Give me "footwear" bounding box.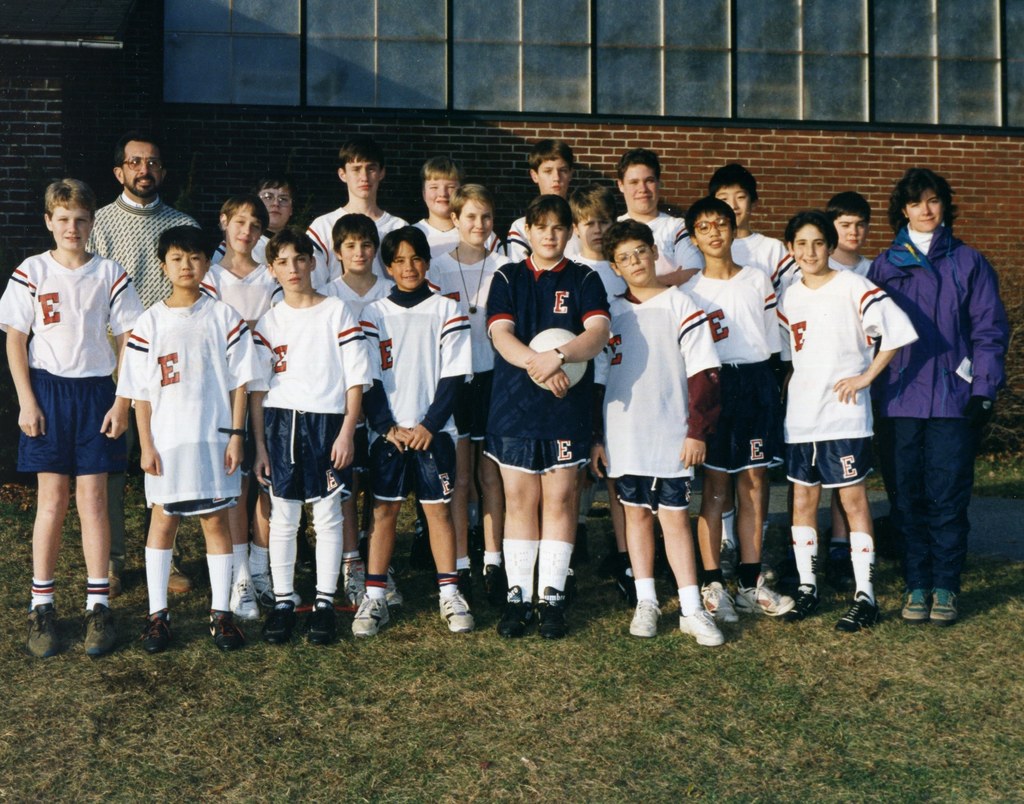
bbox(102, 557, 120, 594).
